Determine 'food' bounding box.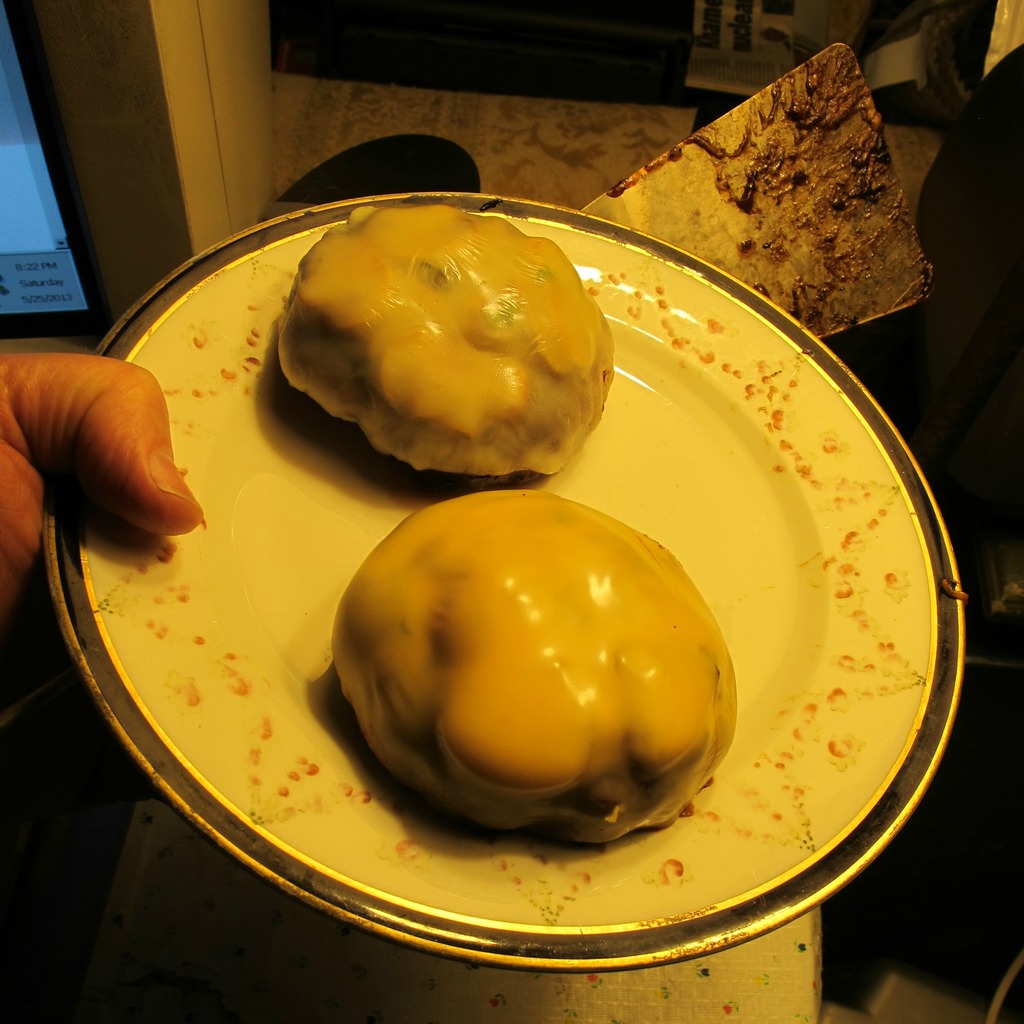
Determined: box(365, 522, 770, 837).
